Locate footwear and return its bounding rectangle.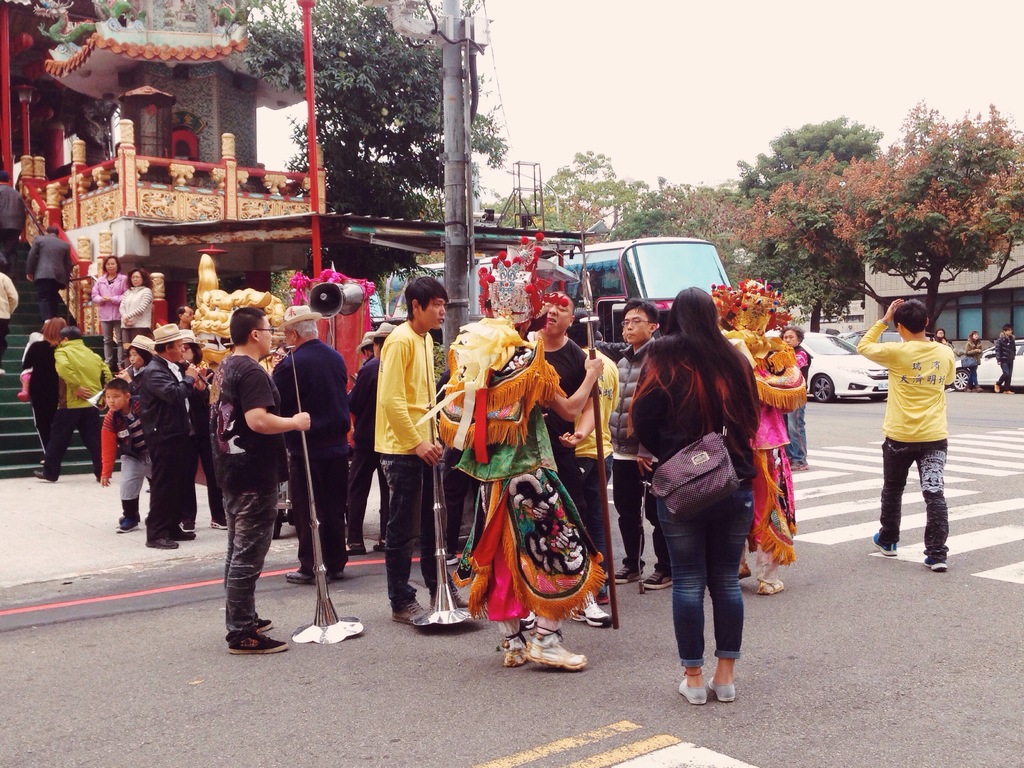
region(973, 384, 982, 393).
